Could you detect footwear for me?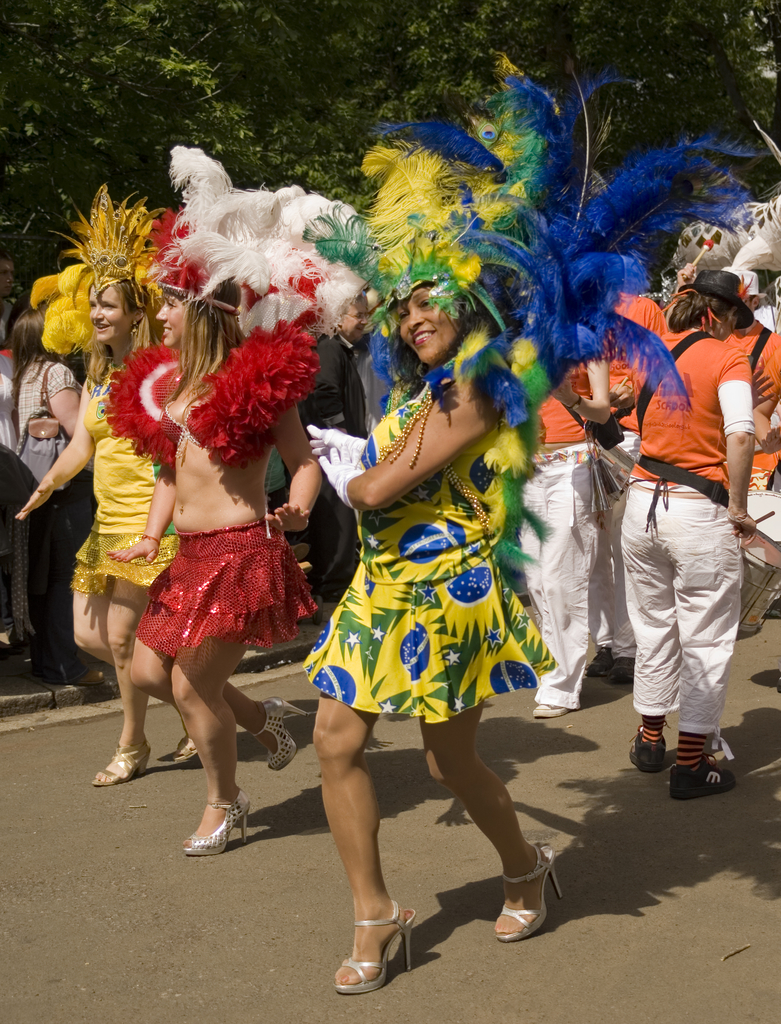
Detection result: 602/653/637/683.
